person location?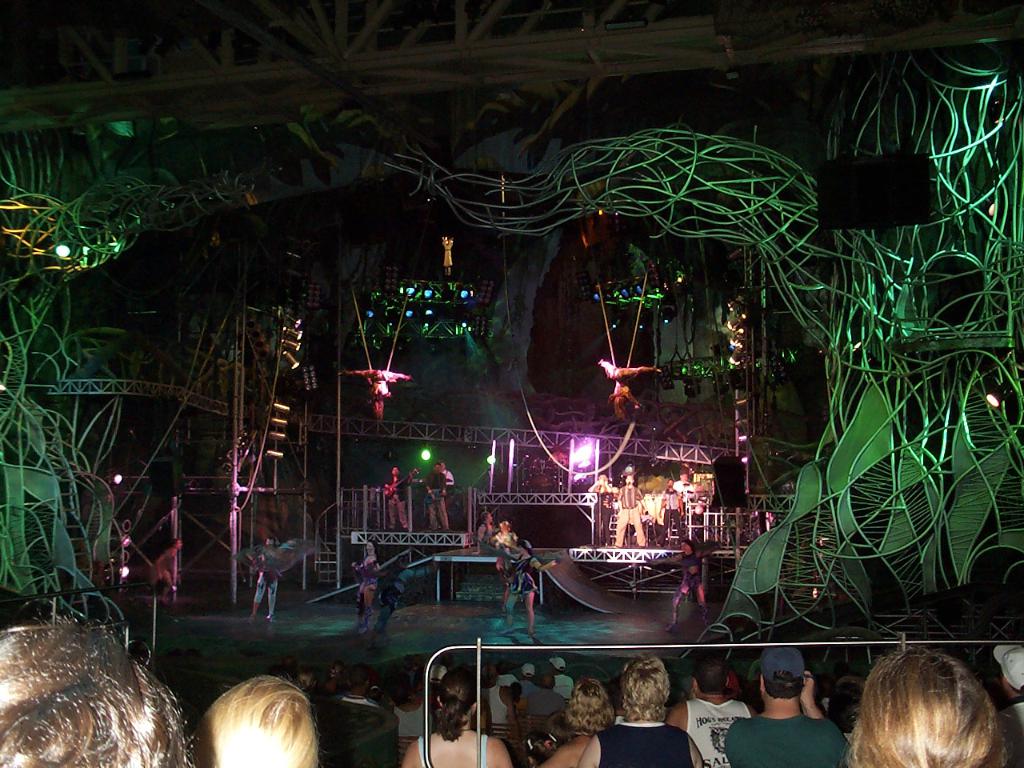
{"x1": 502, "y1": 538, "x2": 538, "y2": 634}
